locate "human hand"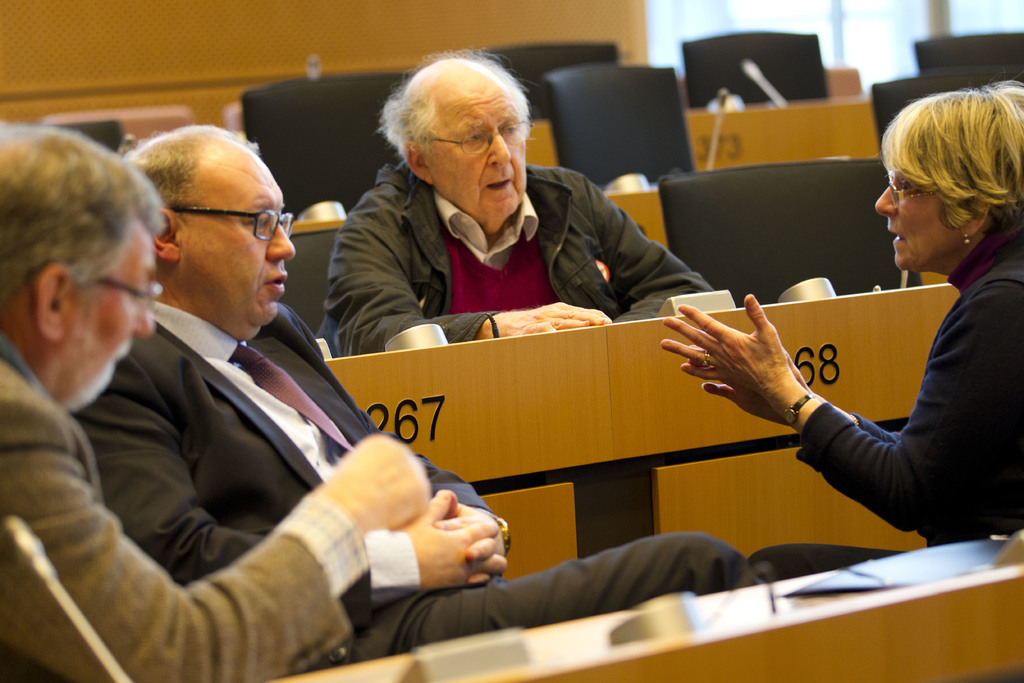
318,430,433,535
